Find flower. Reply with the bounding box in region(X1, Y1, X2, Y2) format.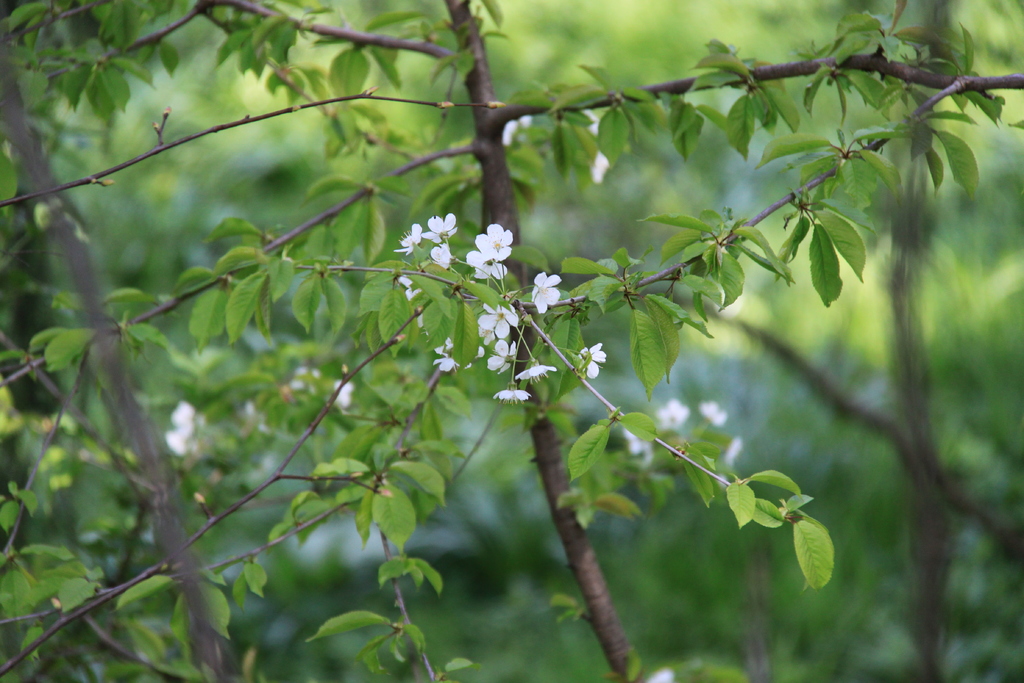
region(696, 399, 730, 425).
